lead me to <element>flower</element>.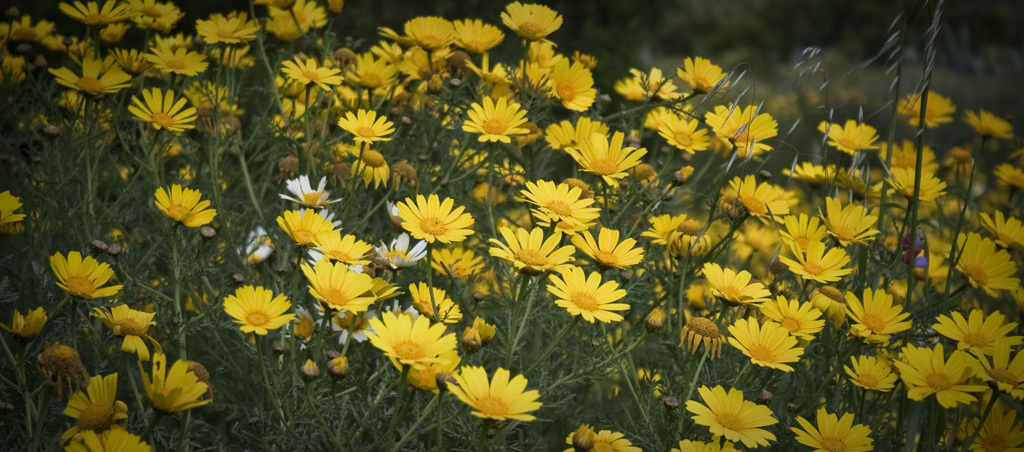
Lead to 281/172/339/213.
